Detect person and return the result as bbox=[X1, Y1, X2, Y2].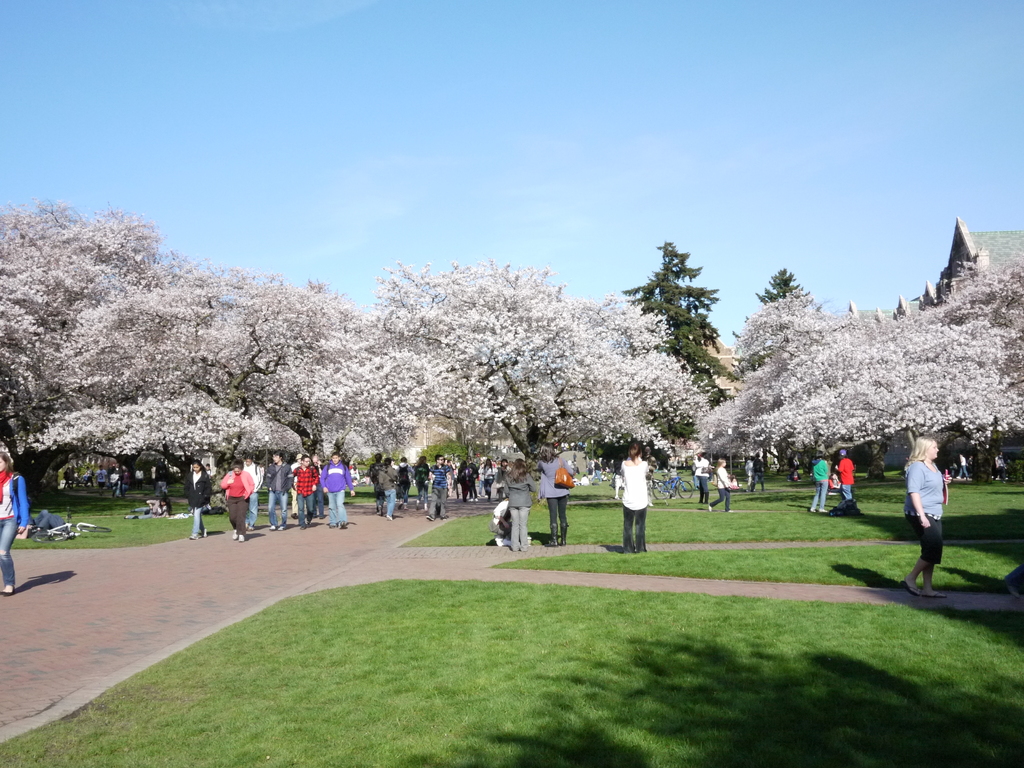
bbox=[134, 466, 147, 487].
